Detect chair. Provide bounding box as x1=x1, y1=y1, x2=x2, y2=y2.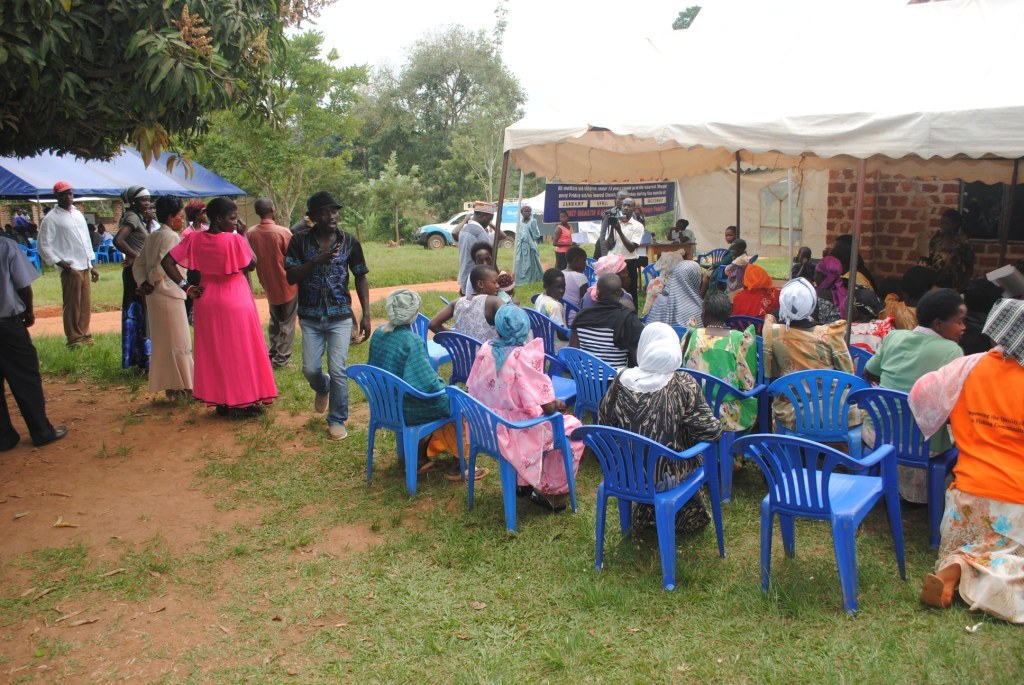
x1=736, y1=425, x2=914, y2=612.
